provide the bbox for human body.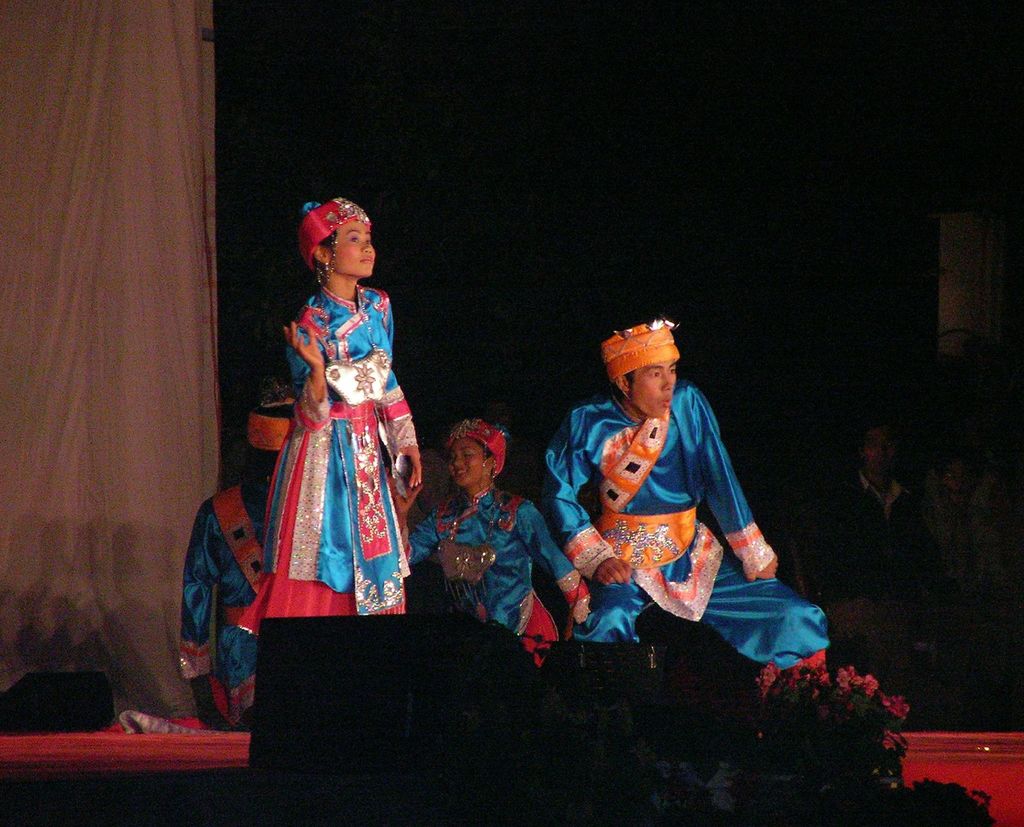
bbox=(393, 474, 602, 662).
